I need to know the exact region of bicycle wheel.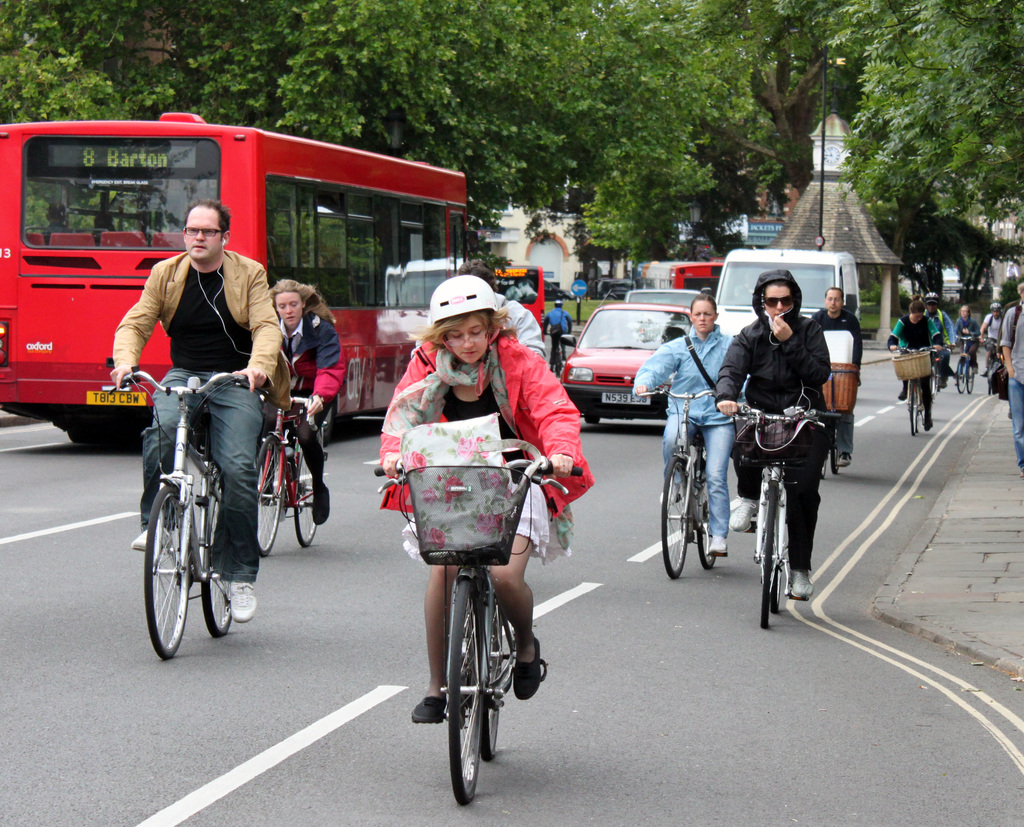
Region: left=139, top=478, right=191, bottom=666.
